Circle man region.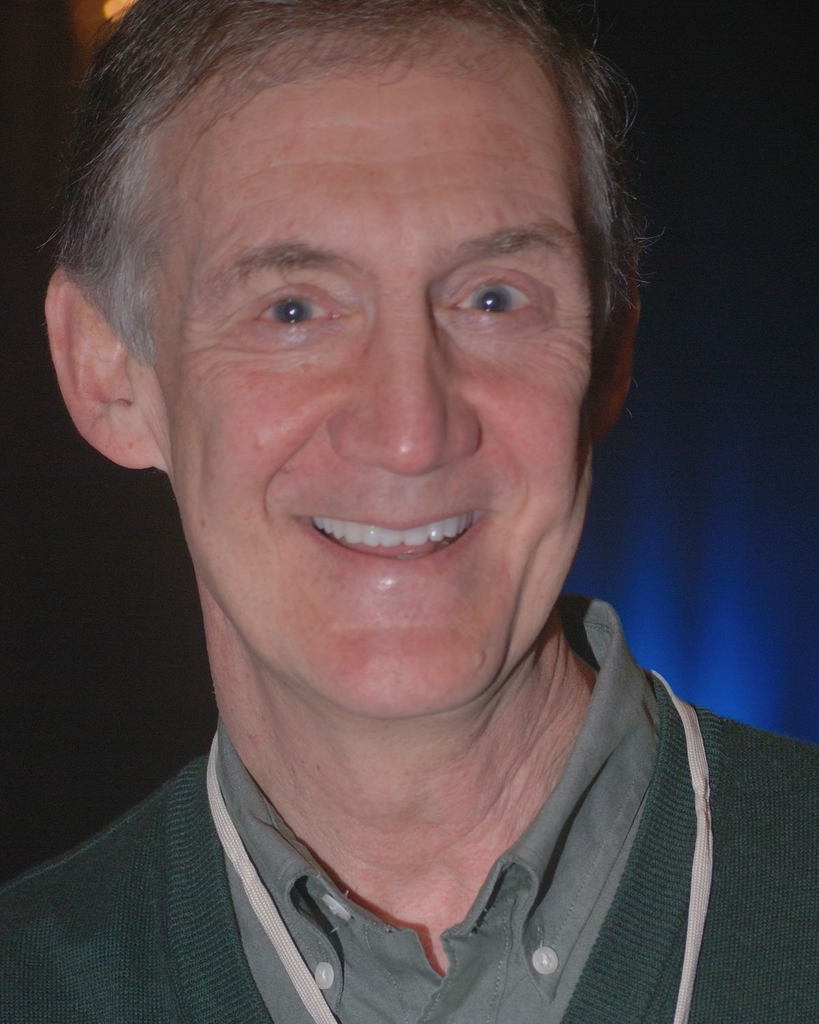
Region: bbox(0, 14, 817, 1022).
